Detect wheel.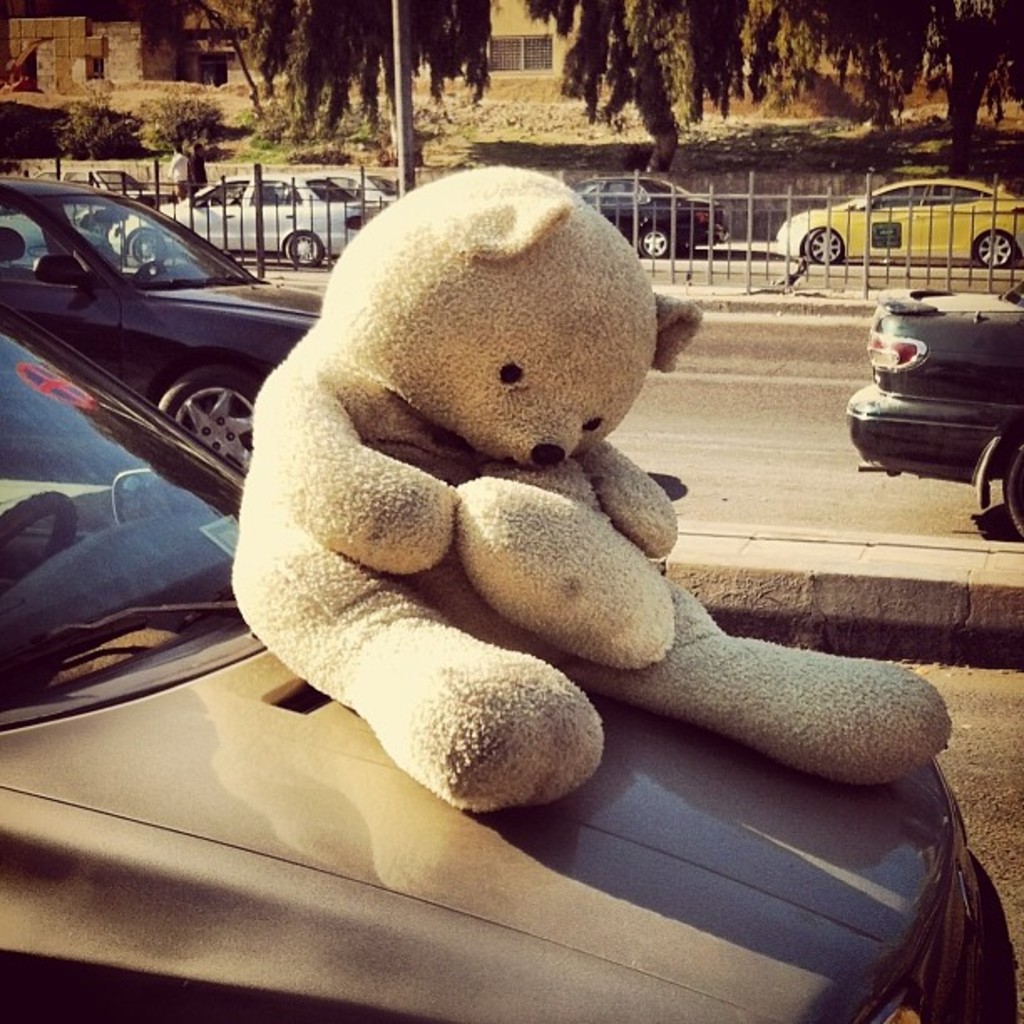
Detected at bbox=(1002, 438, 1022, 540).
